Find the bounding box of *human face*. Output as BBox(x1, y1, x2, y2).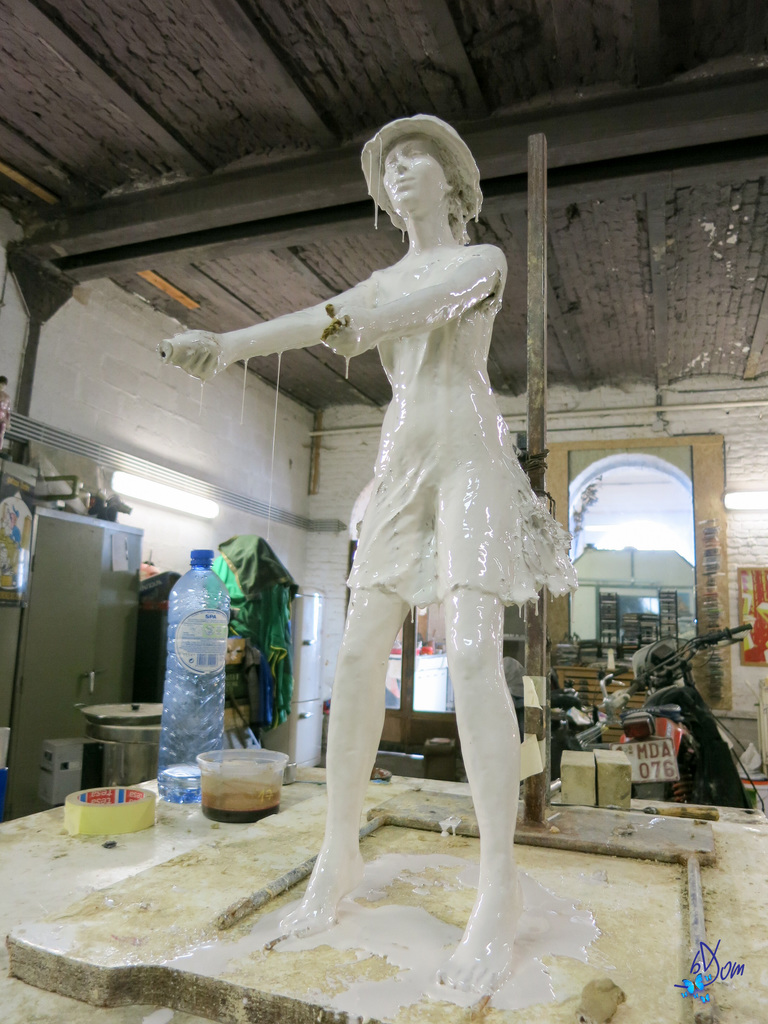
BBox(378, 133, 449, 210).
